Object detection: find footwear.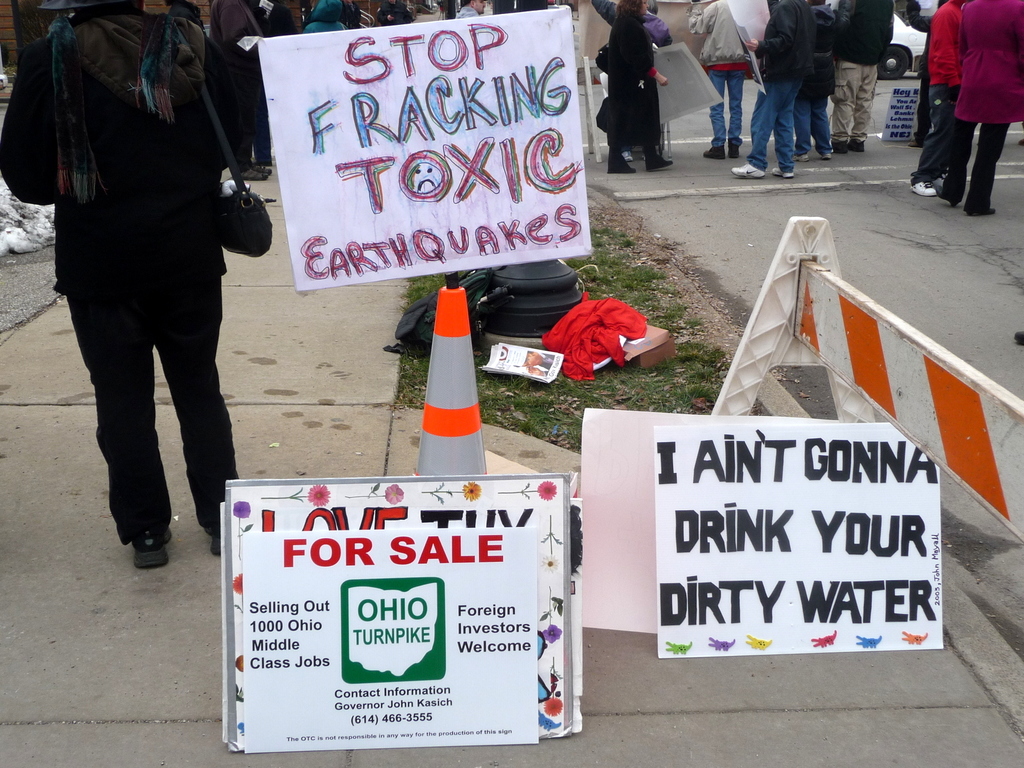
<box>831,135,852,156</box>.
